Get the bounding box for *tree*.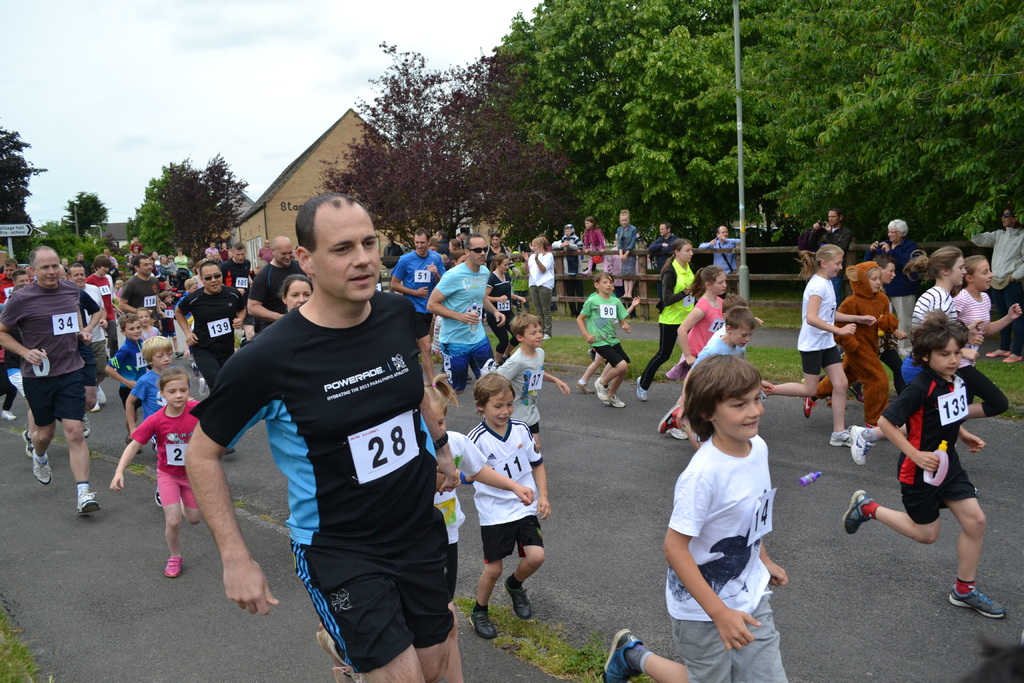
pyautogui.locateOnScreen(124, 204, 141, 247).
